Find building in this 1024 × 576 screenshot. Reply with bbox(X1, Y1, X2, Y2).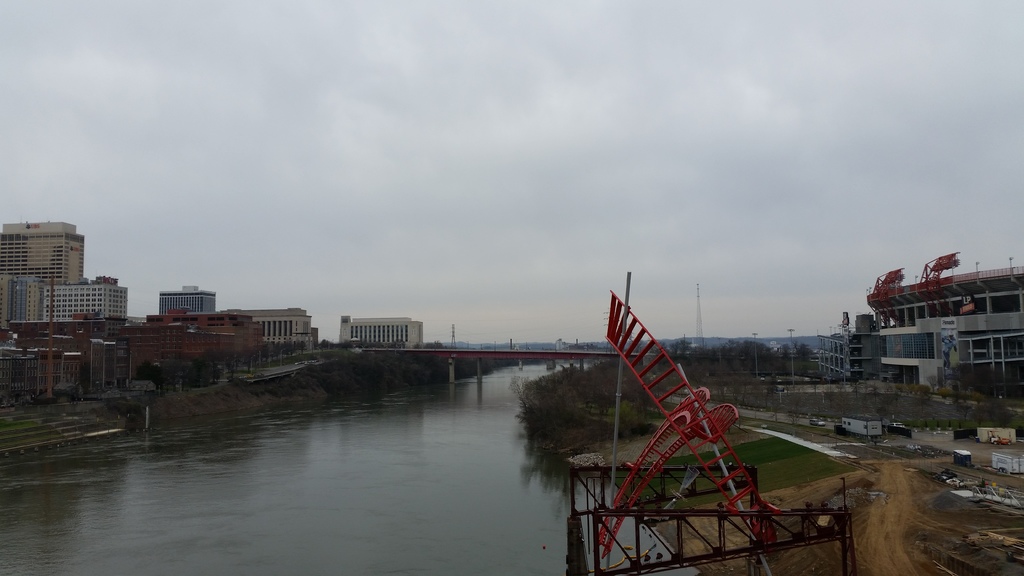
bbox(160, 287, 219, 314).
